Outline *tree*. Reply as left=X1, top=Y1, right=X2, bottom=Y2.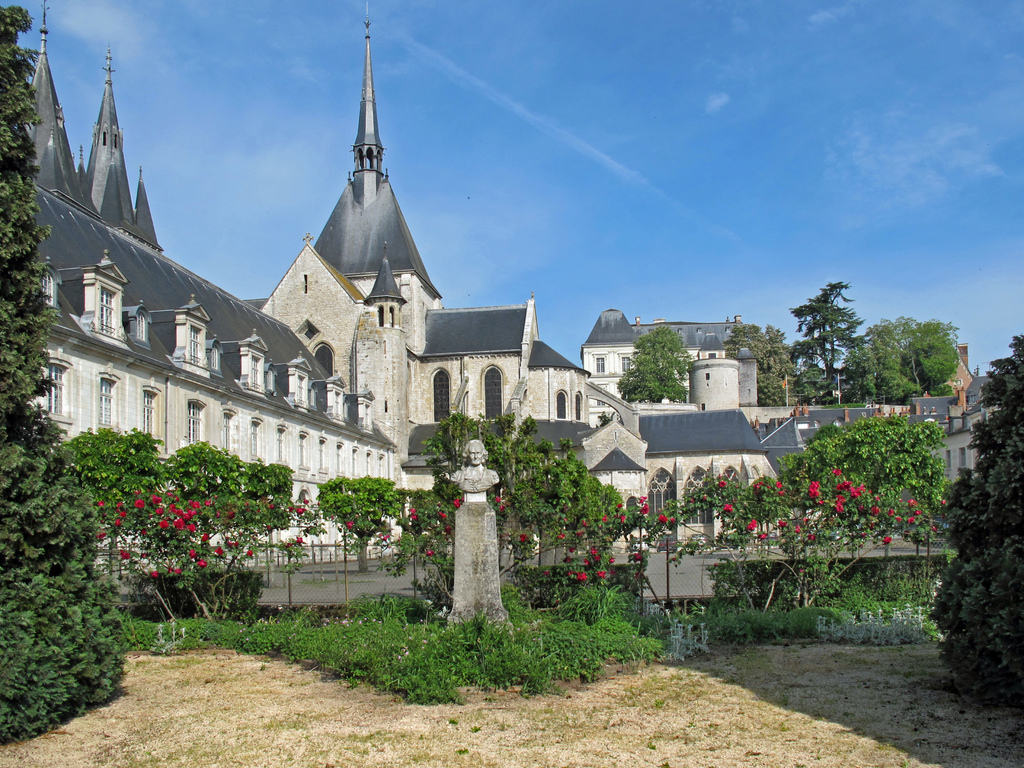
left=925, top=333, right=1023, bottom=713.
